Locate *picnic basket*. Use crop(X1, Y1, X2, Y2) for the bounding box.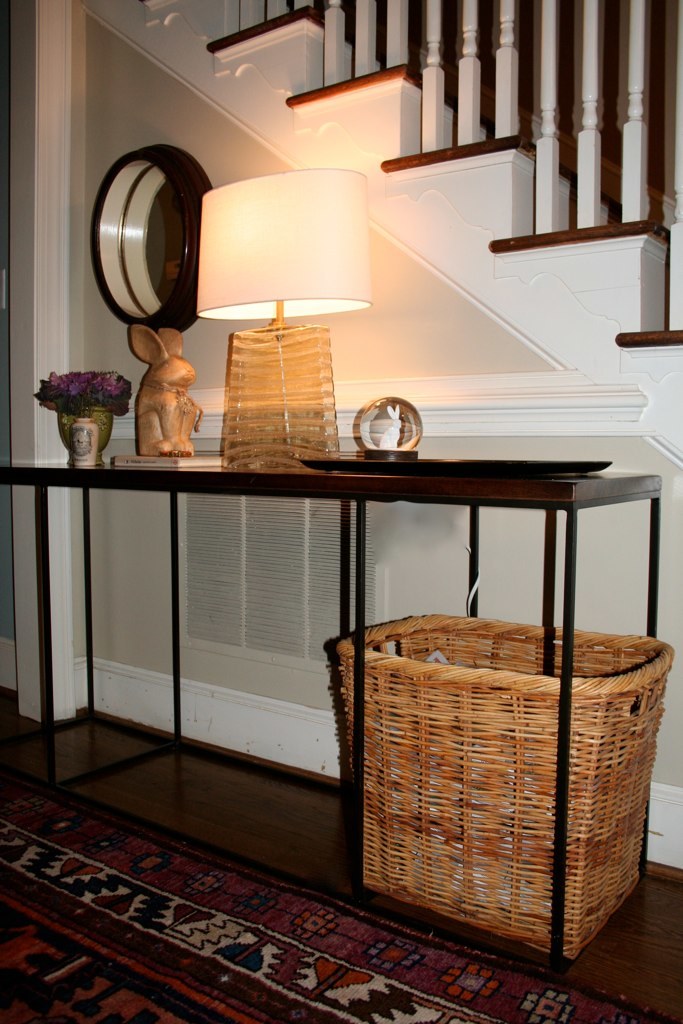
crop(332, 616, 681, 966).
